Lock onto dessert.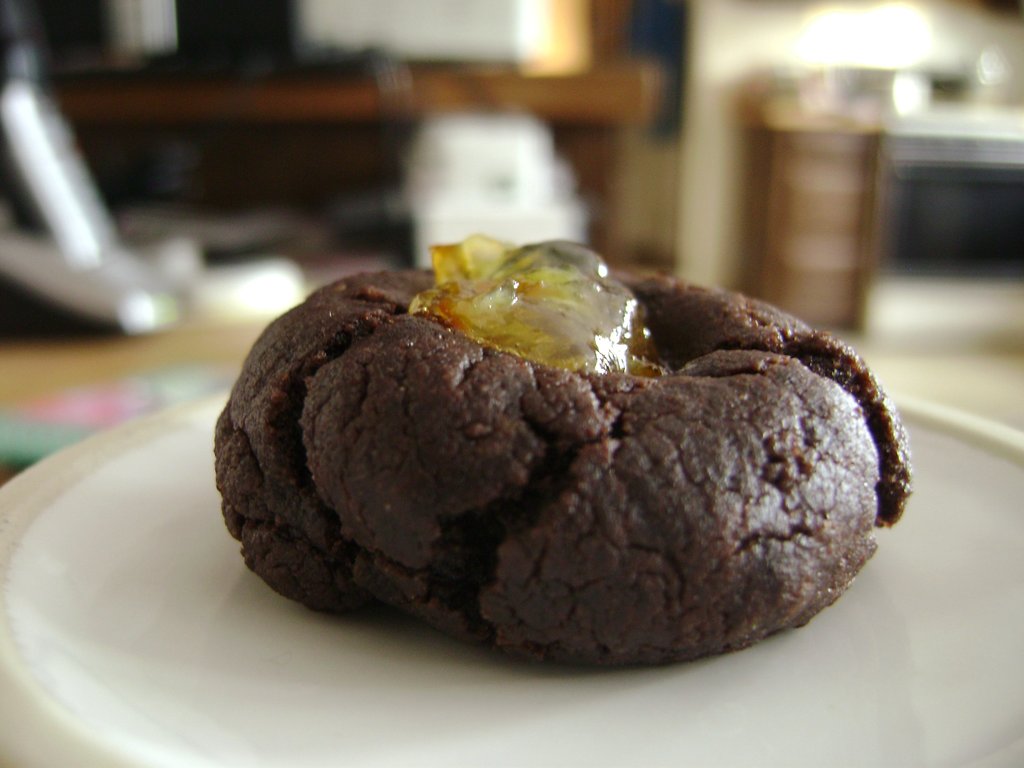
Locked: crop(212, 273, 905, 685).
